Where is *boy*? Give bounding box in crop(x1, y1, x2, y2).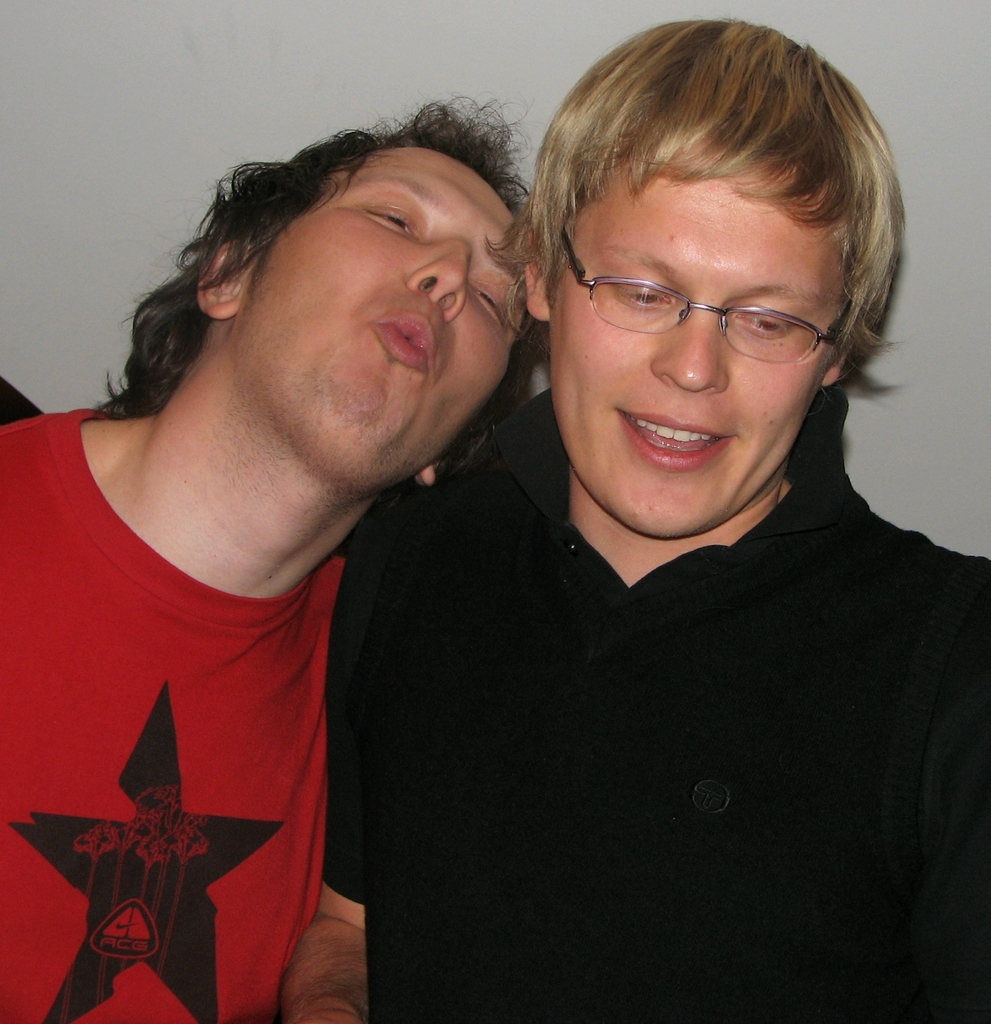
crop(256, 10, 990, 1018).
